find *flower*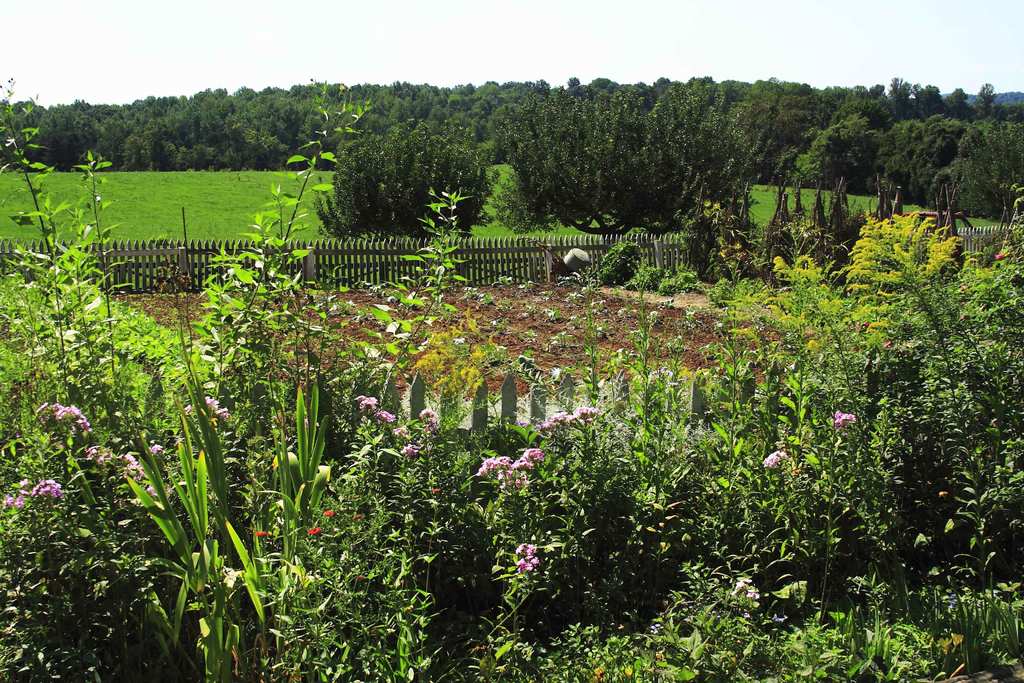
x1=3 y1=494 x2=21 y2=511
